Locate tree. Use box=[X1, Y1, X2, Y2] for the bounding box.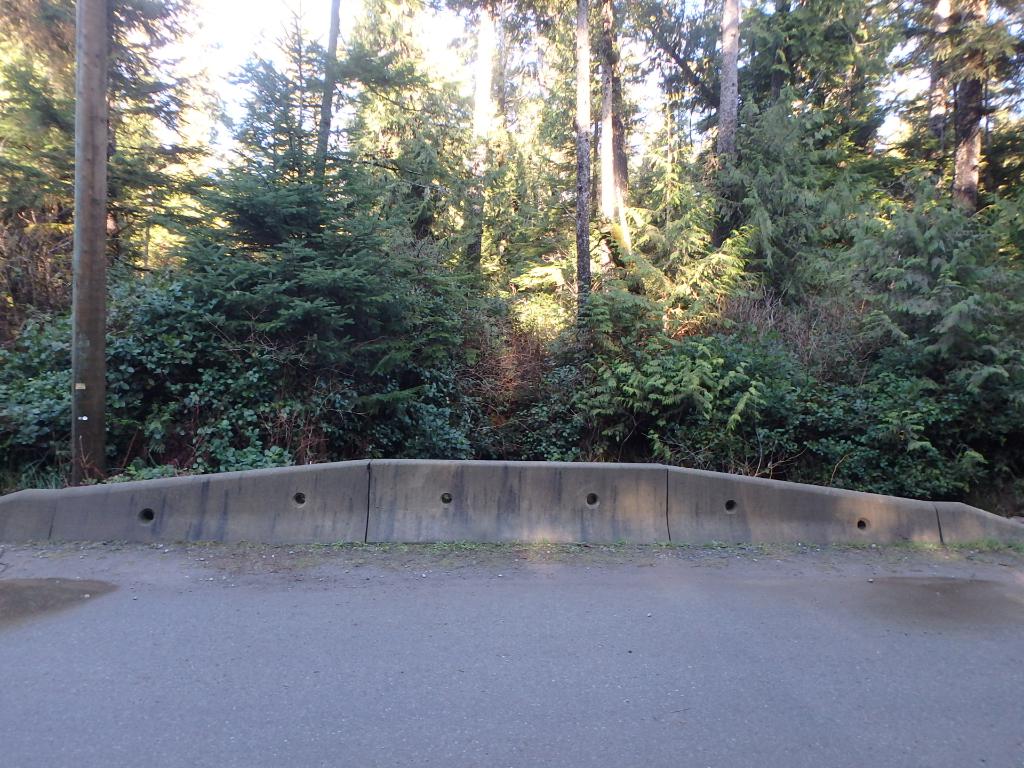
box=[700, 0, 749, 254].
